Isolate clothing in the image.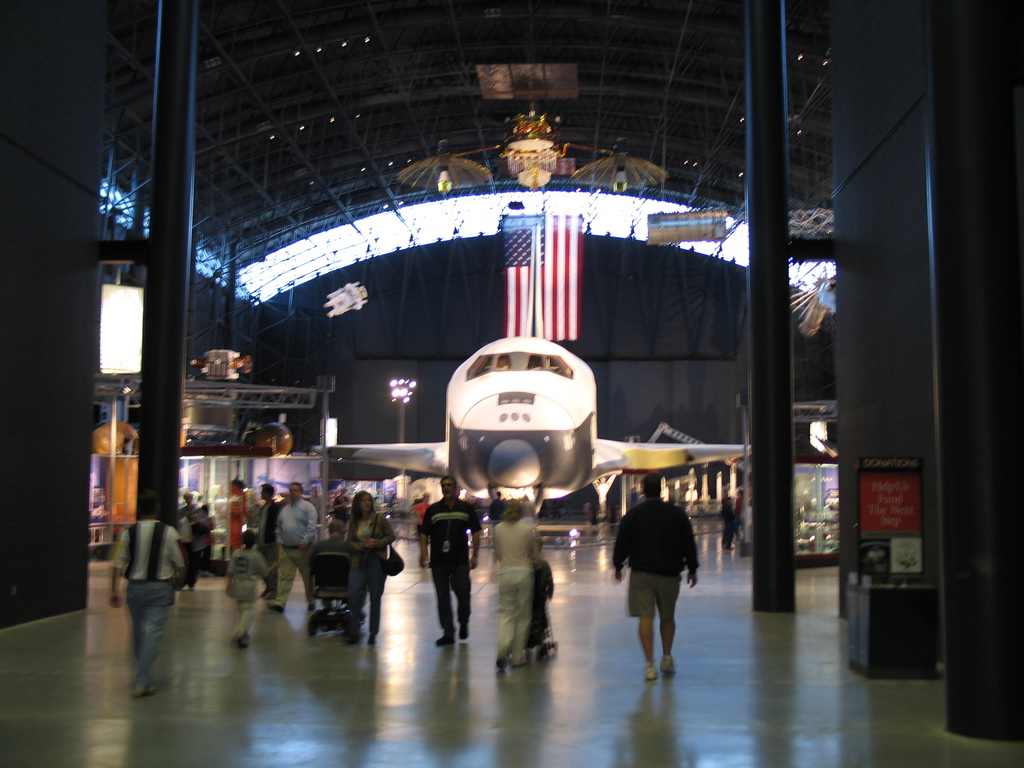
Isolated region: l=488, t=520, r=542, b=668.
